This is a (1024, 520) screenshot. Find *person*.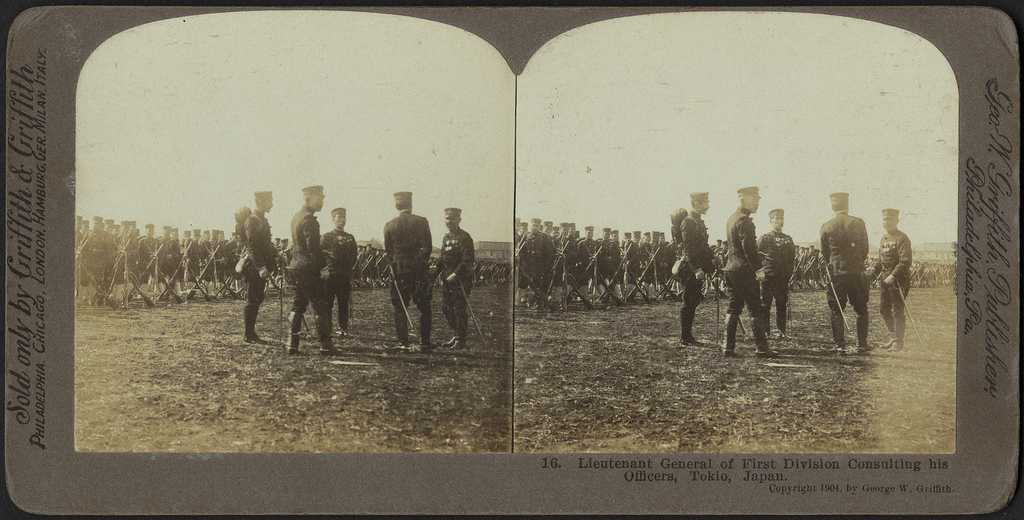
Bounding box: x1=428, y1=204, x2=482, y2=349.
